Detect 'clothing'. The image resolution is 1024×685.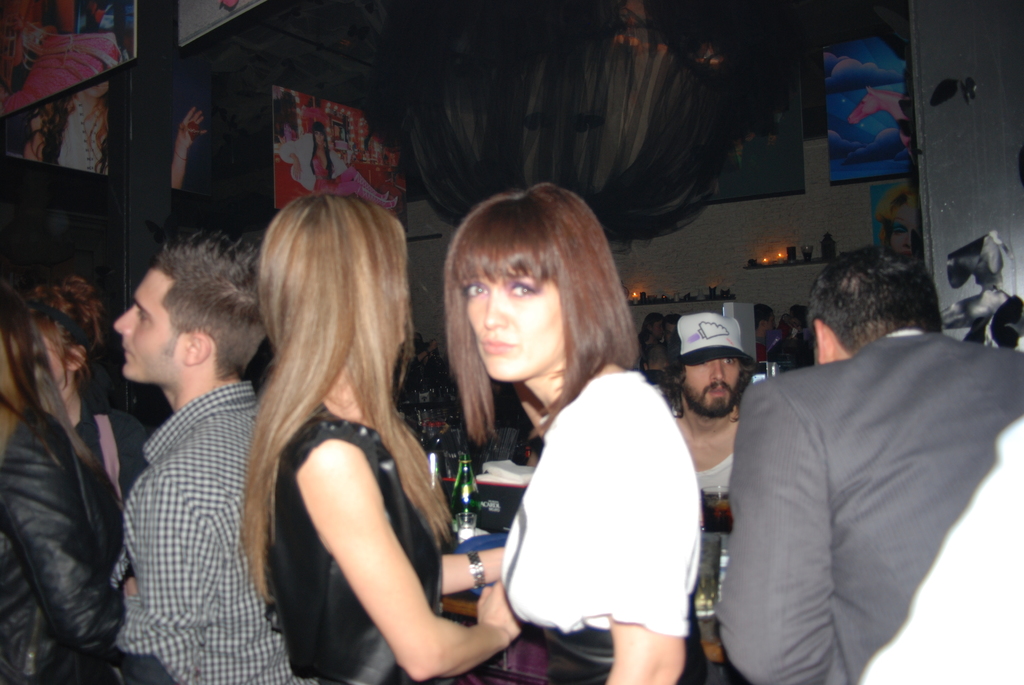
1/404/115/684.
